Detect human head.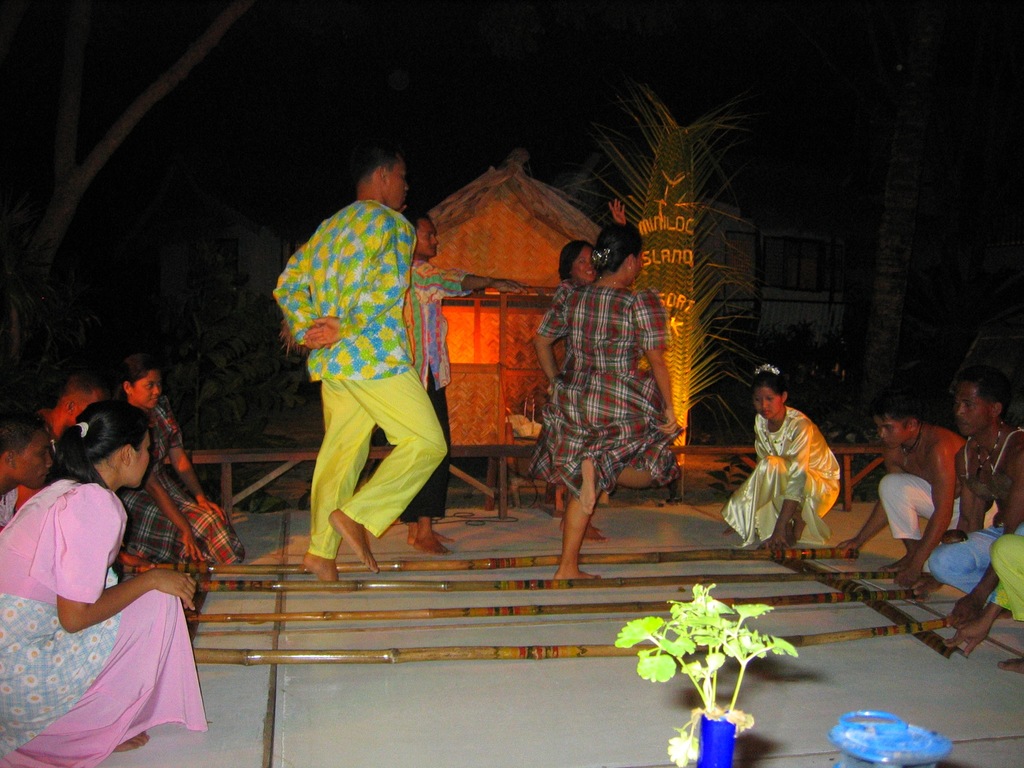
Detected at <region>751, 364, 793, 416</region>.
